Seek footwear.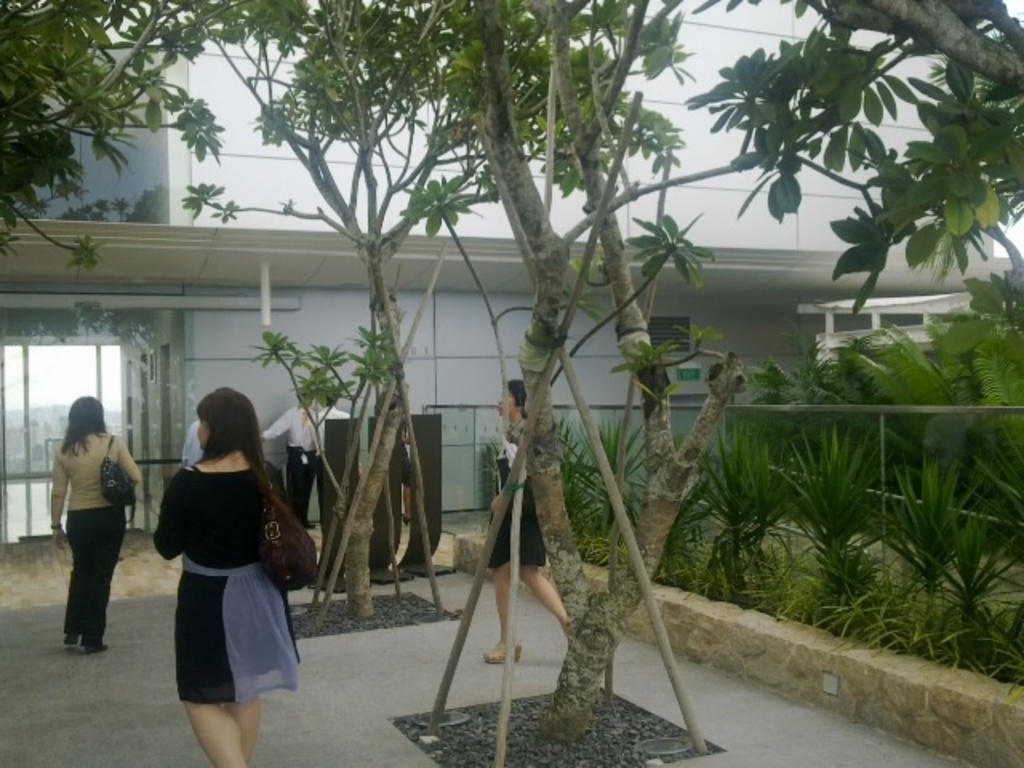
(85, 638, 110, 656).
